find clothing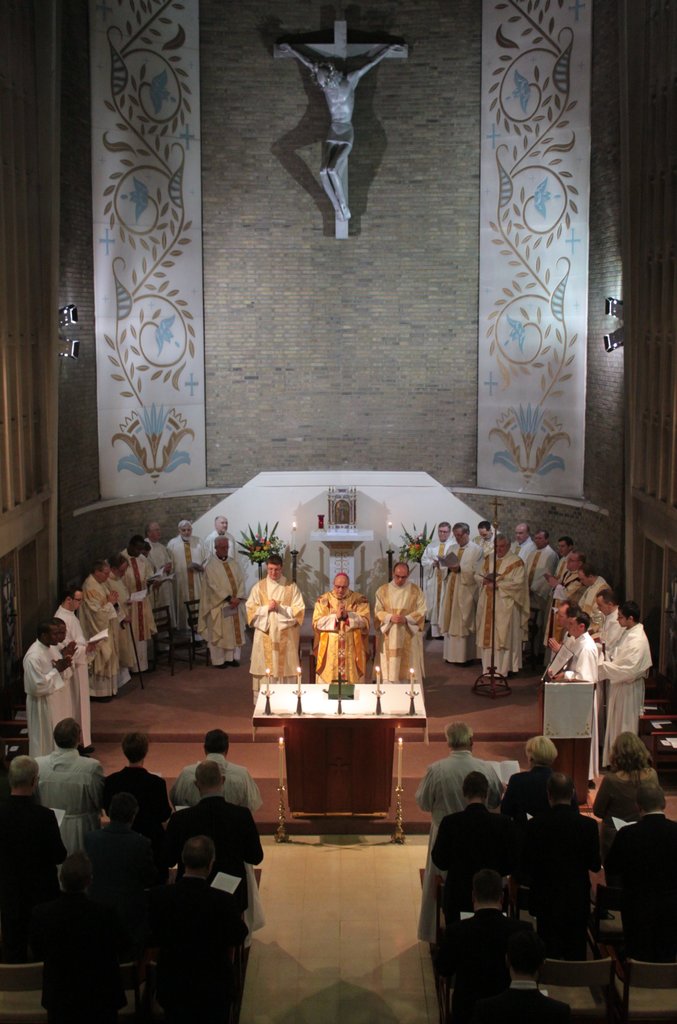
box(94, 767, 175, 832)
